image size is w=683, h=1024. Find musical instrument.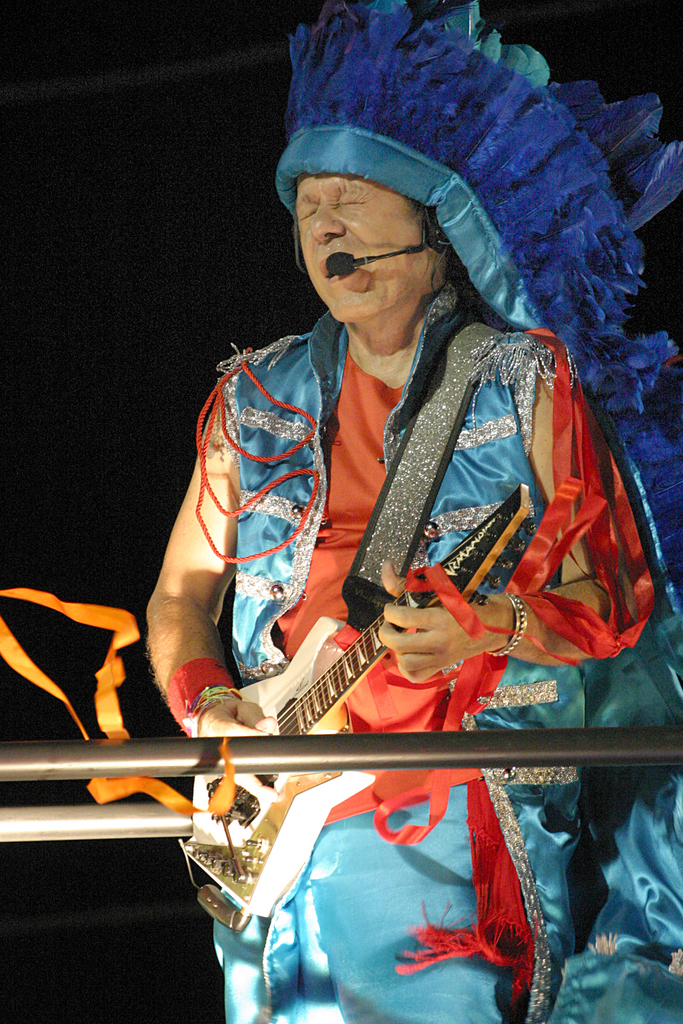
{"x1": 181, "y1": 469, "x2": 530, "y2": 927}.
